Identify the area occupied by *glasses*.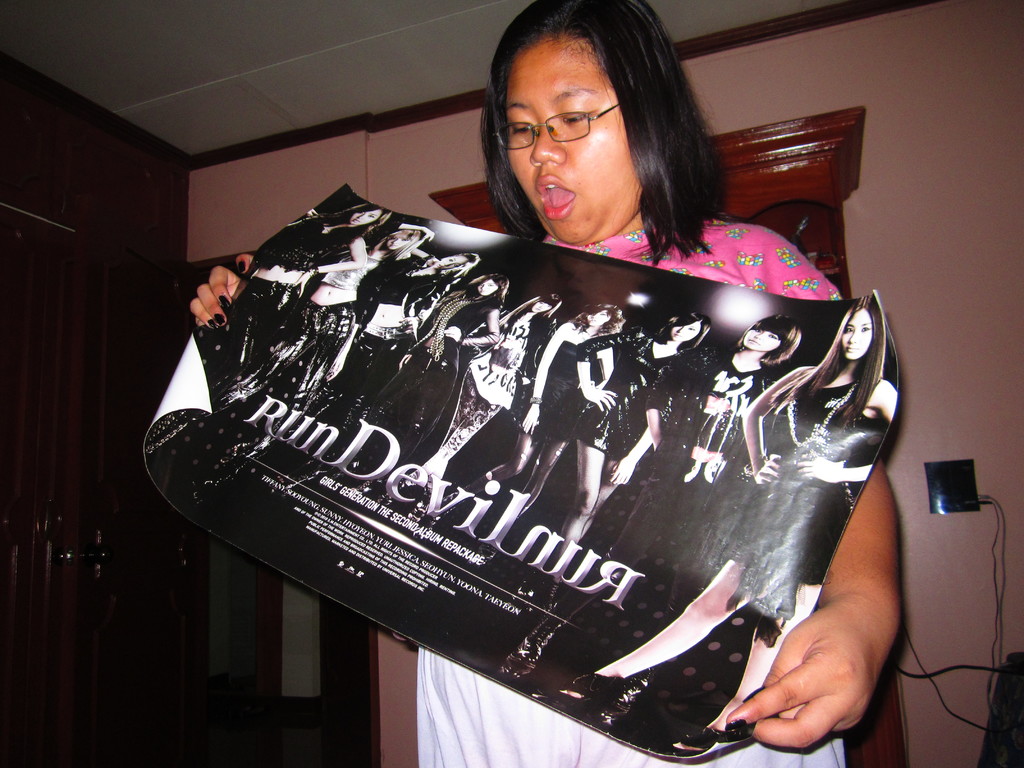
Area: box=[490, 94, 636, 143].
